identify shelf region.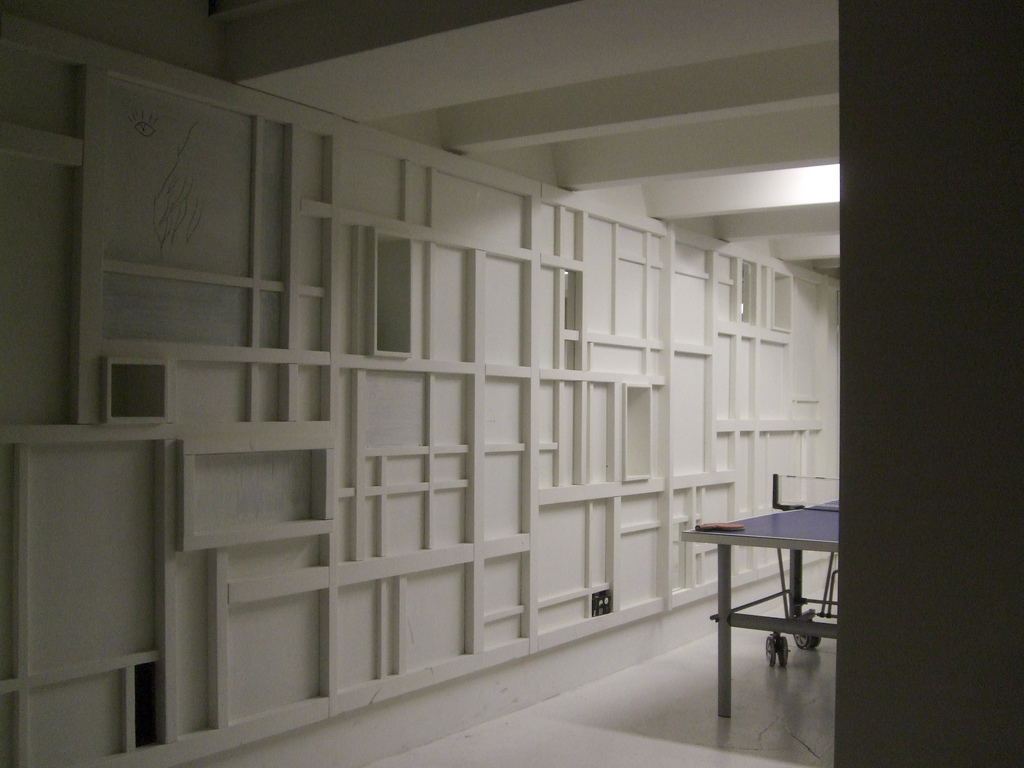
Region: x1=717 y1=335 x2=803 y2=421.
